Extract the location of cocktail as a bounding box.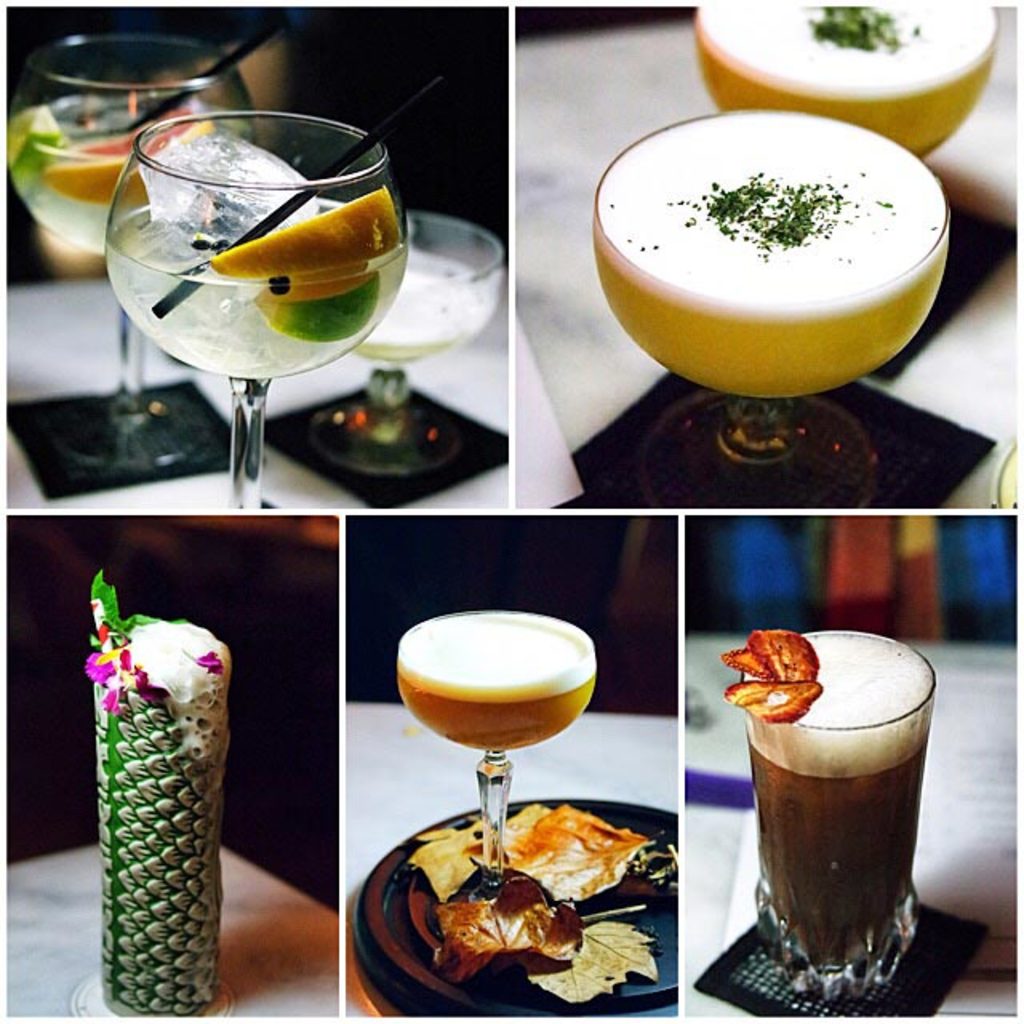
0, 11, 283, 474.
